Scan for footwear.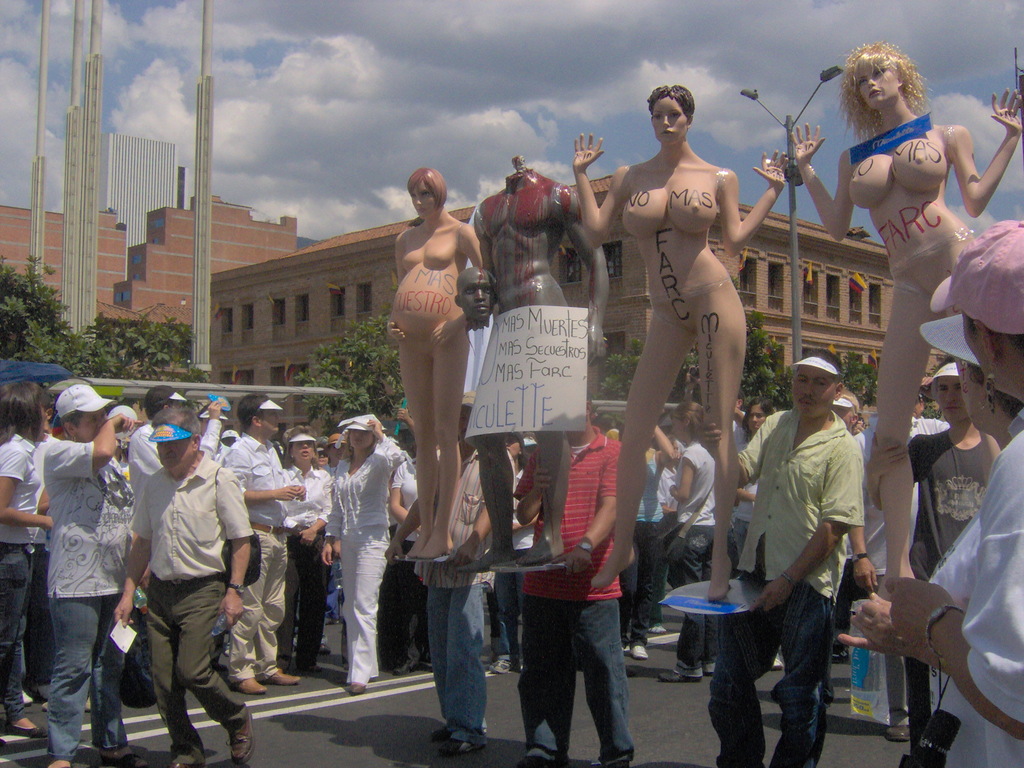
Scan result: box(623, 666, 636, 678).
